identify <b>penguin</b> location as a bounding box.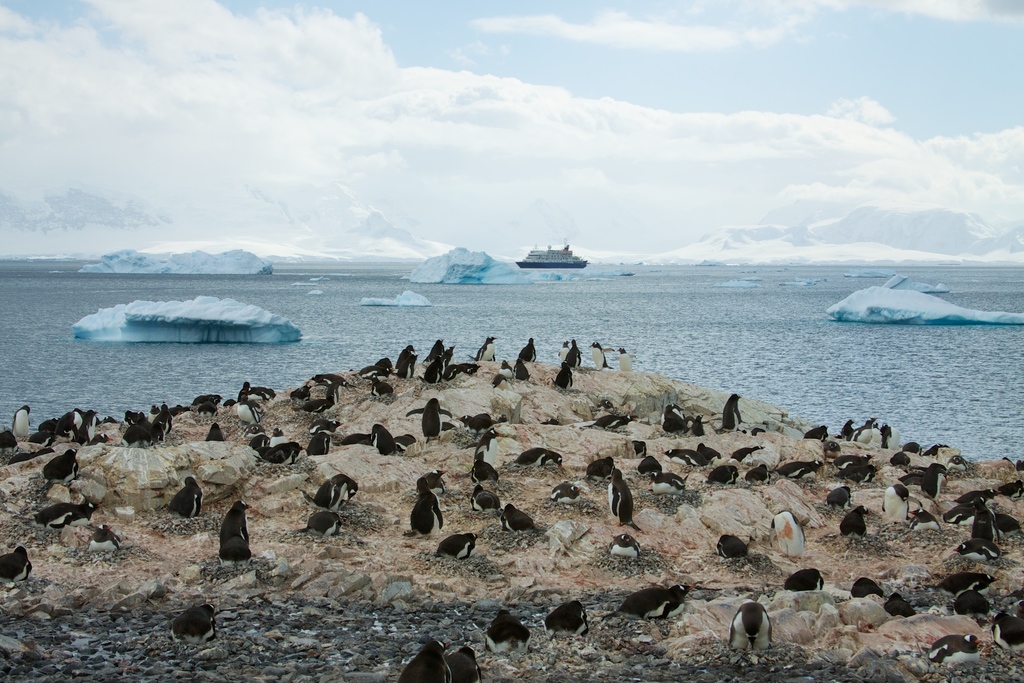
170,604,218,643.
